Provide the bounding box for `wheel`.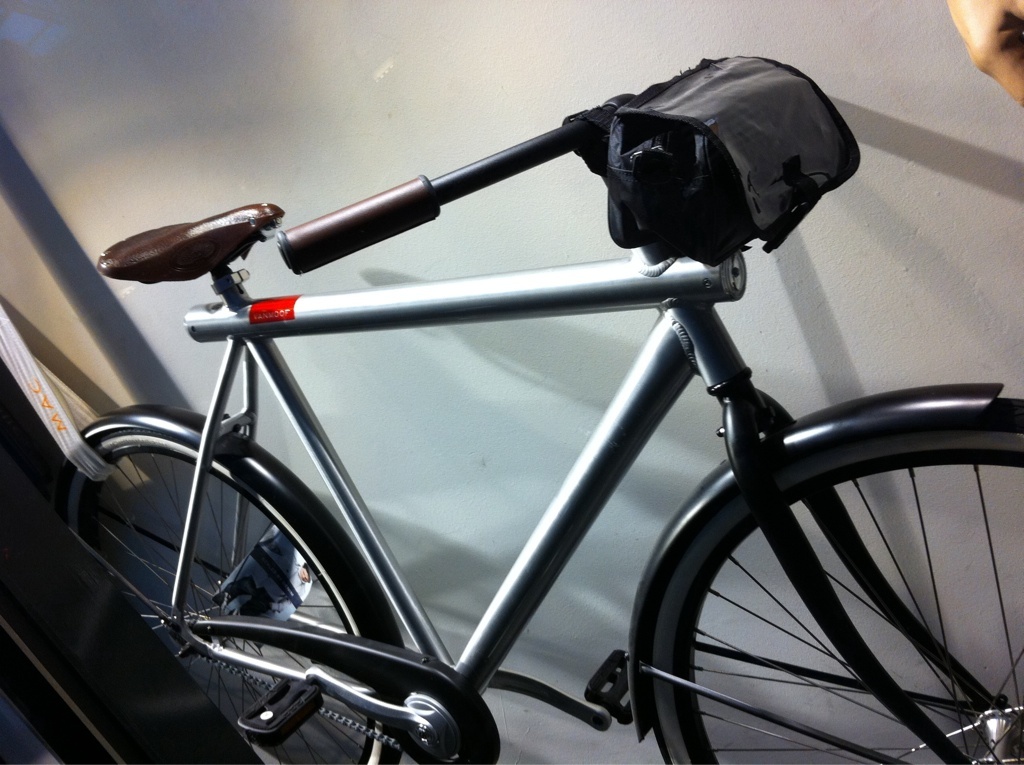
detection(57, 429, 402, 764).
